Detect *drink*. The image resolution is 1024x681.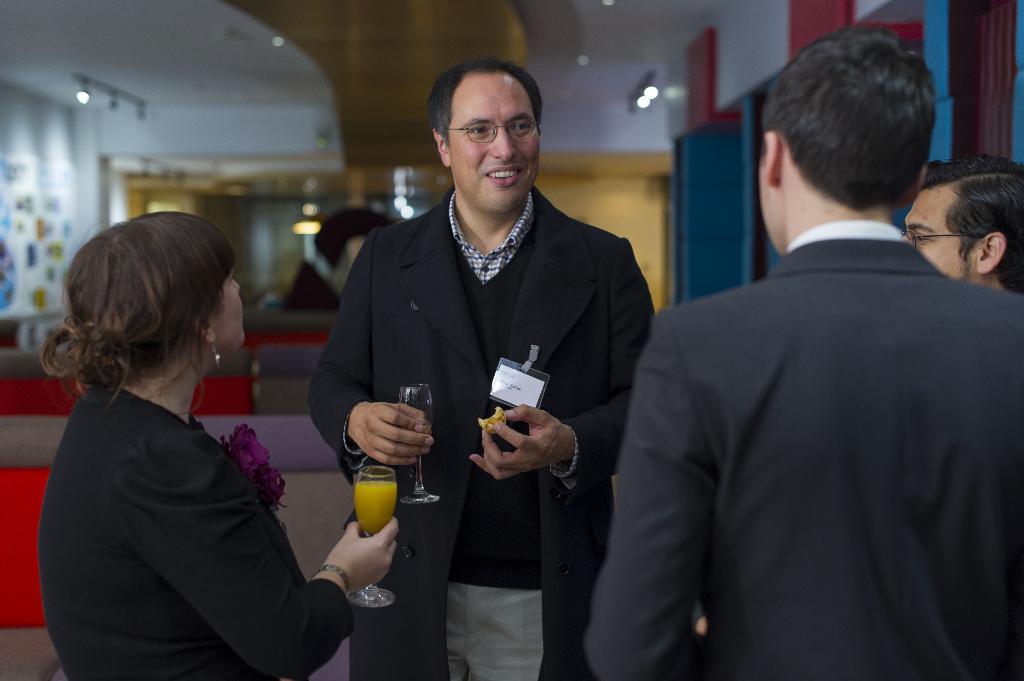
left=422, top=424, right=433, bottom=437.
